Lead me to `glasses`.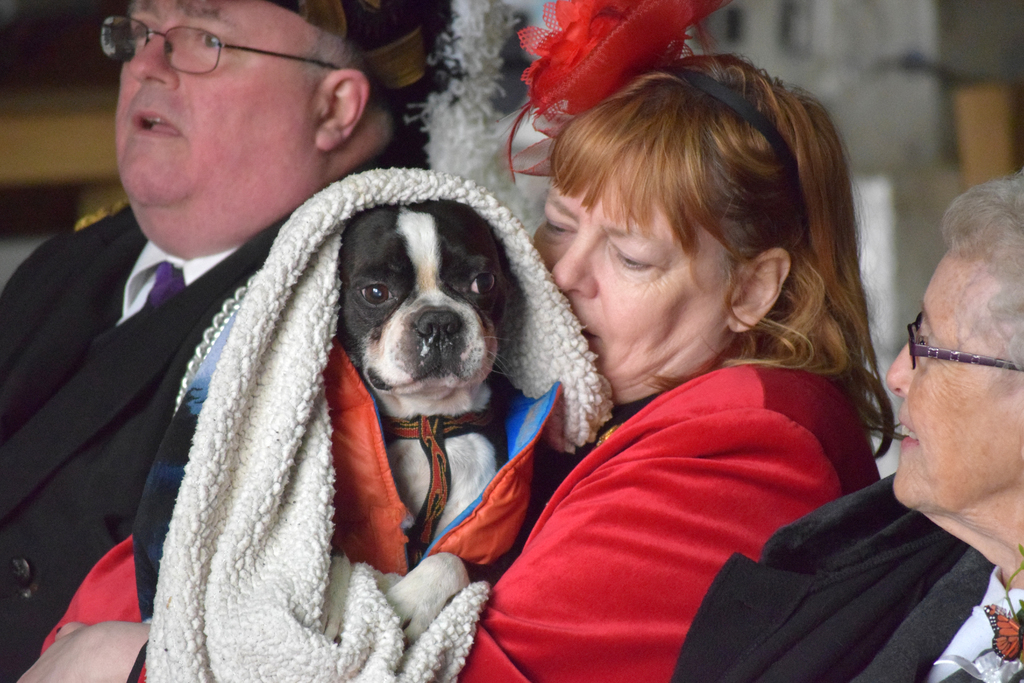
Lead to x1=93 y1=7 x2=341 y2=79.
